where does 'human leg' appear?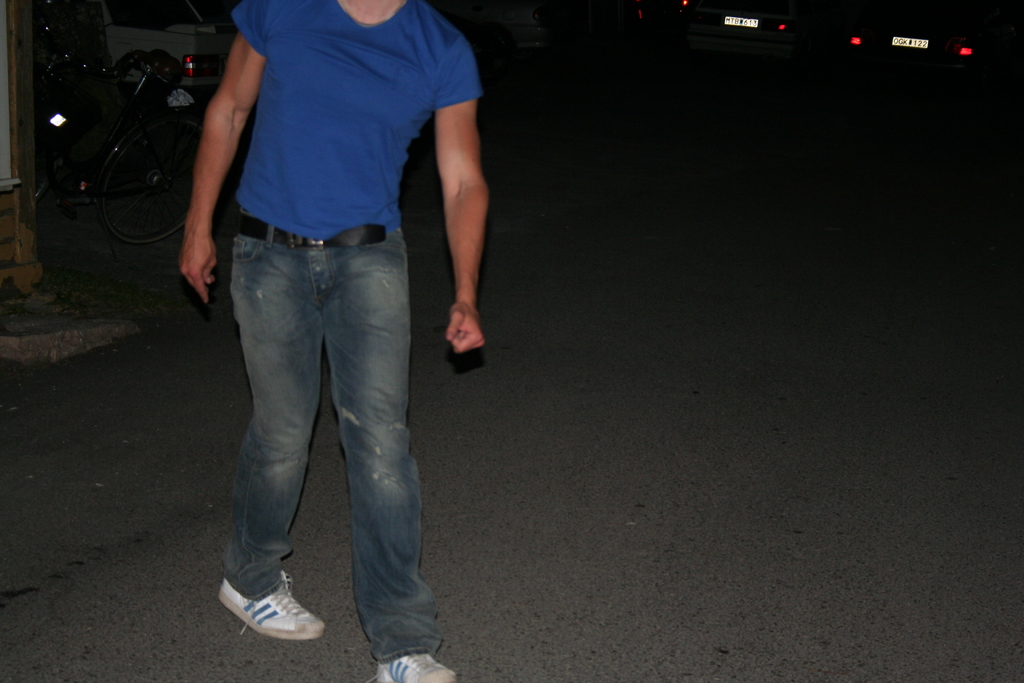
Appears at locate(220, 236, 323, 636).
